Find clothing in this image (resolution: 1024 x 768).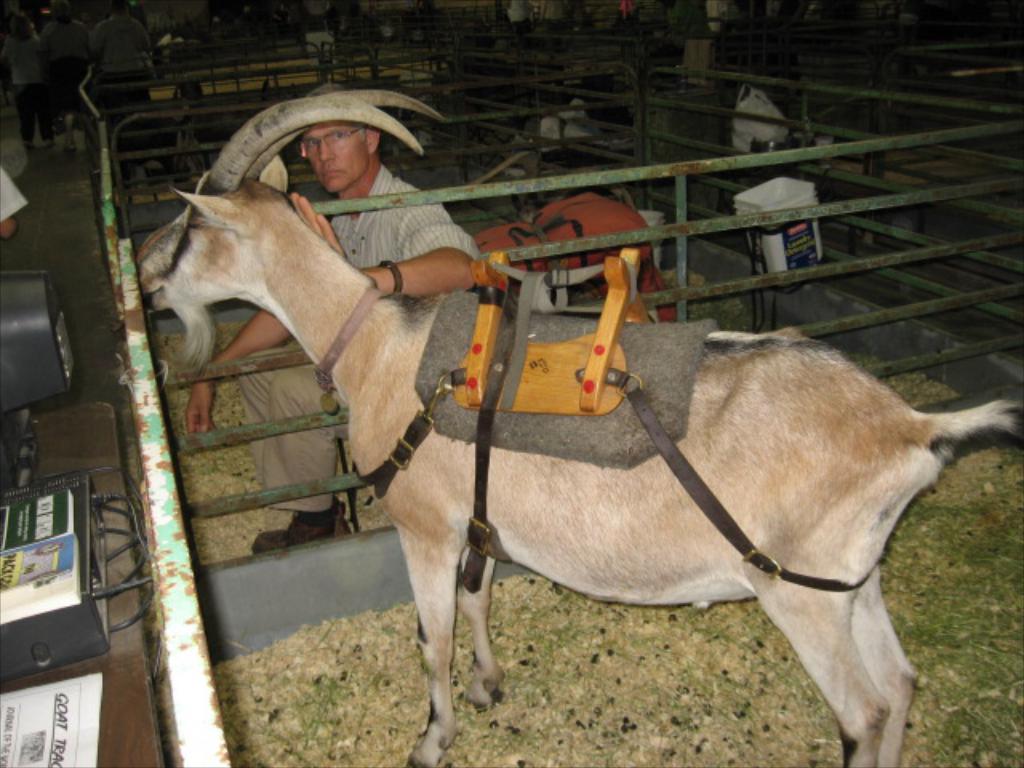
locate(45, 21, 91, 107).
